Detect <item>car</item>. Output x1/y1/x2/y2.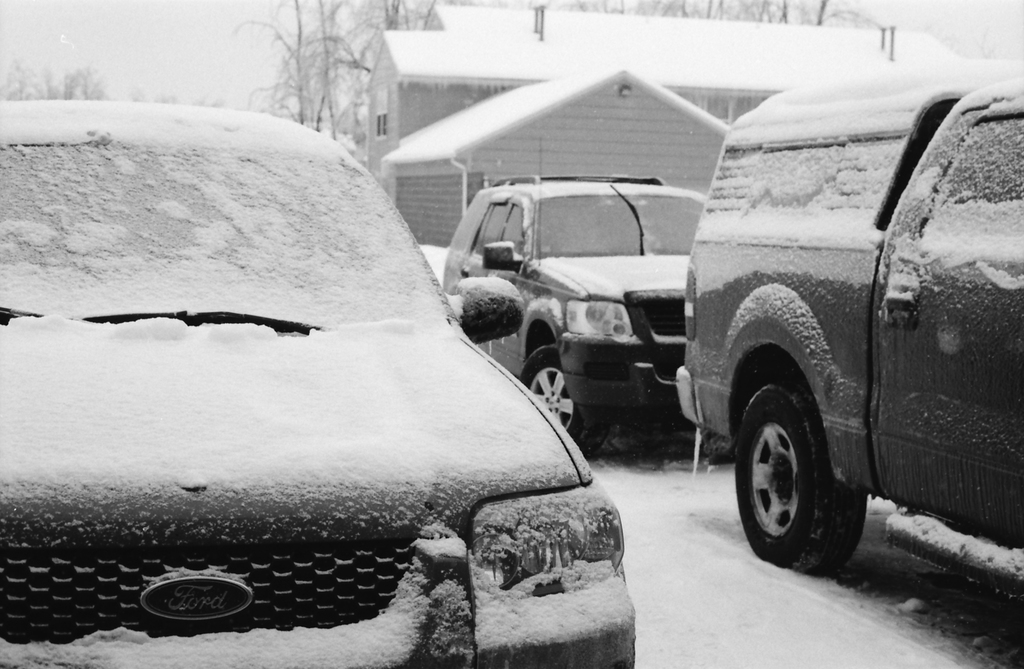
676/76/1023/570.
